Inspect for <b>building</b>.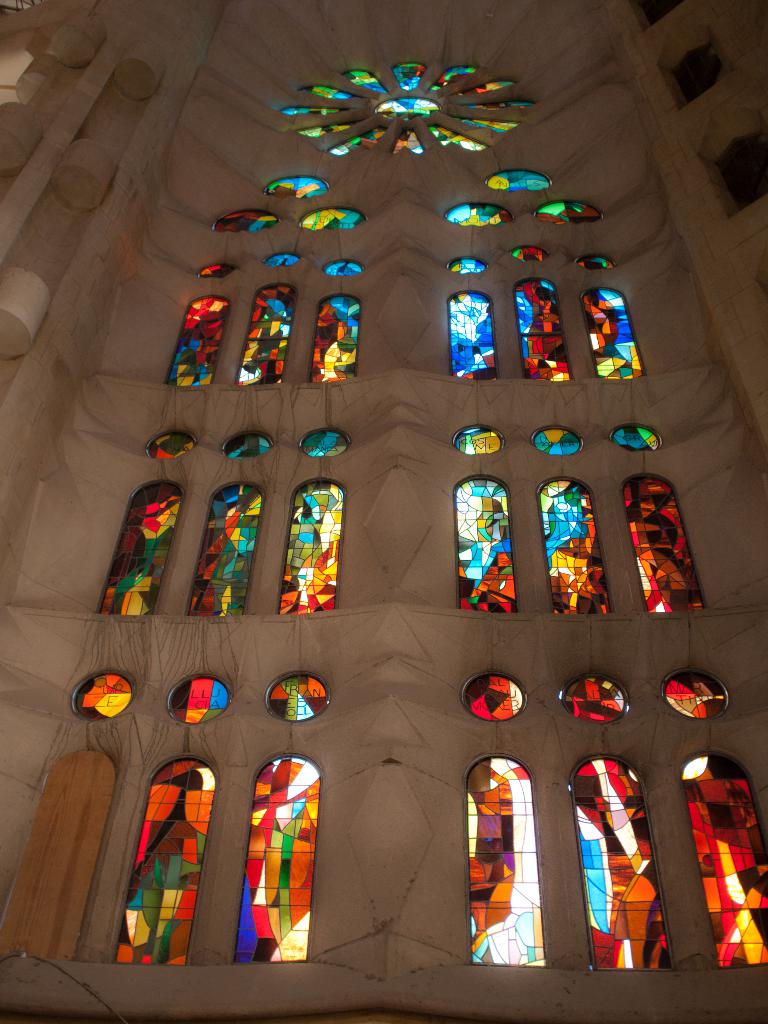
Inspection: (0,0,767,1023).
